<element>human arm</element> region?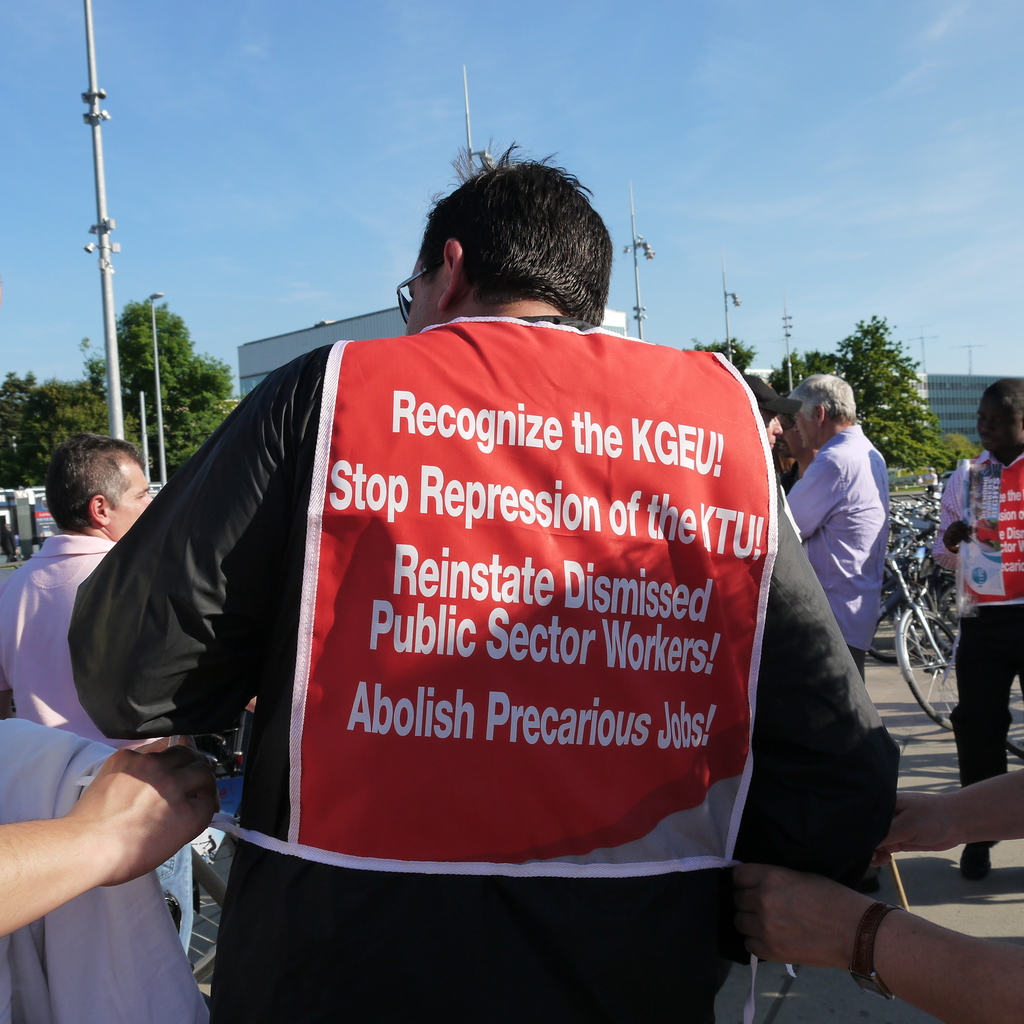
box(68, 342, 300, 733)
